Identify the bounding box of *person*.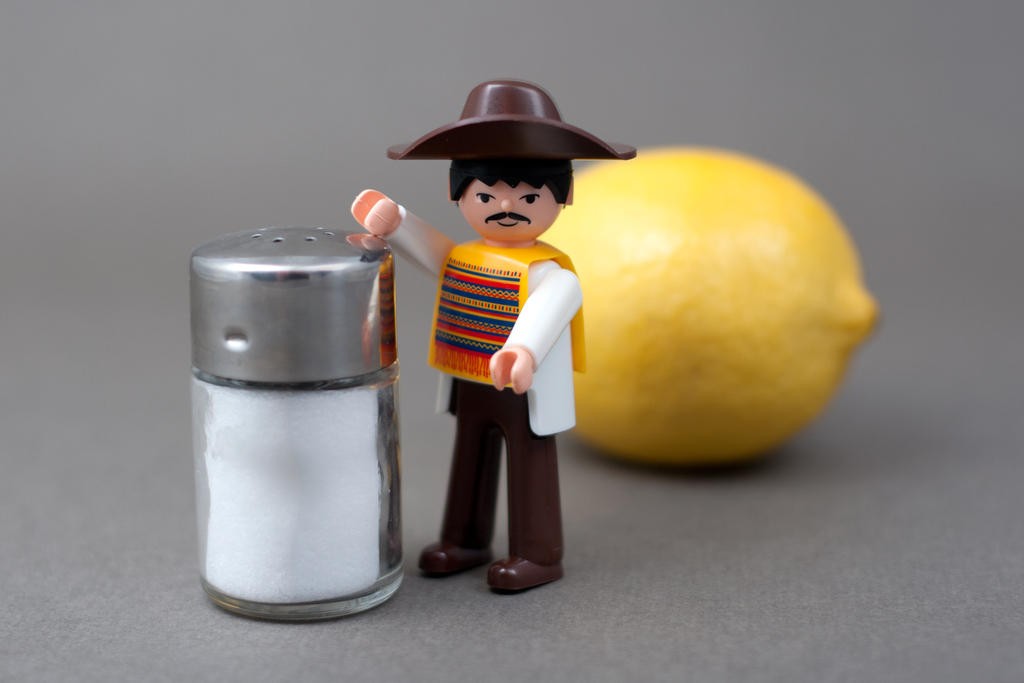
l=396, t=76, r=602, b=588.
